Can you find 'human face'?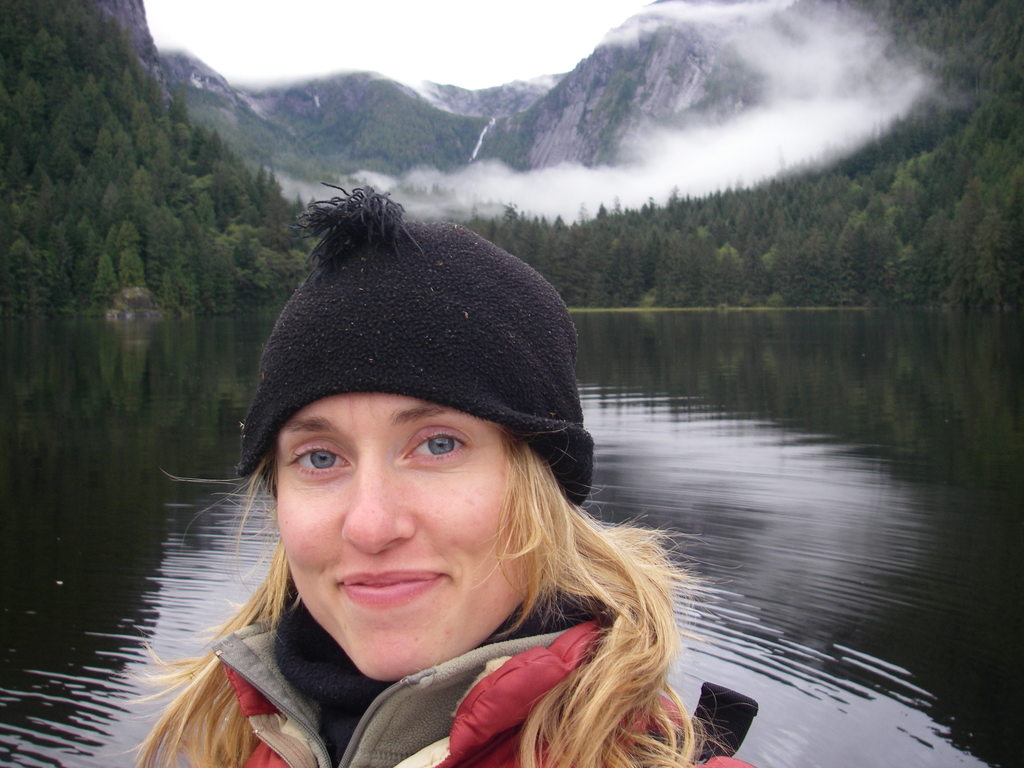
Yes, bounding box: rect(274, 387, 536, 683).
